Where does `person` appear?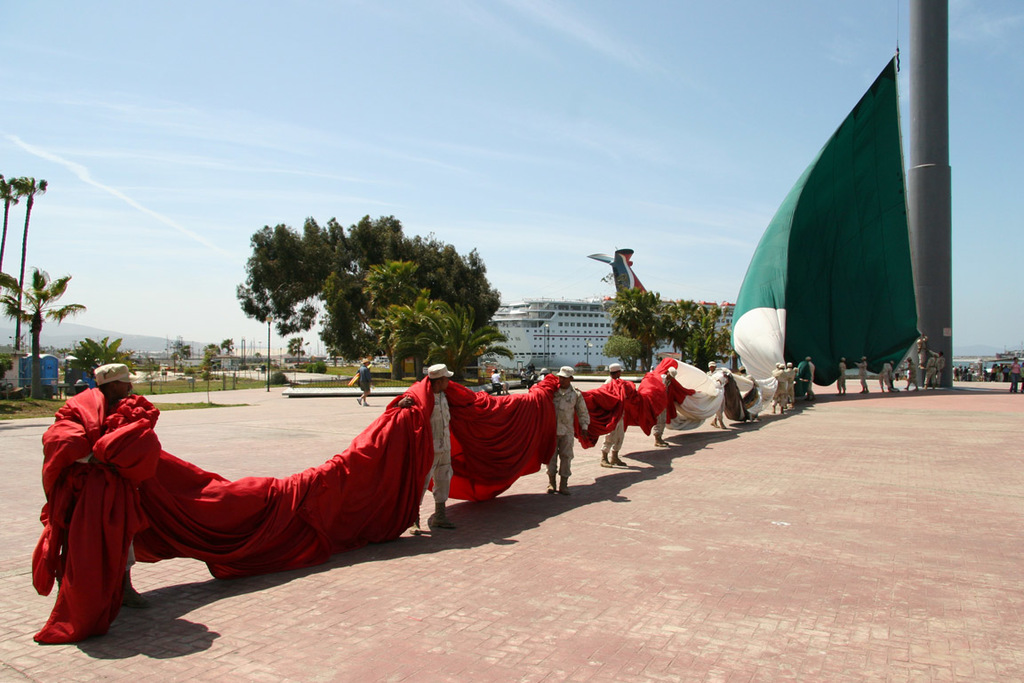
Appears at box(356, 354, 375, 407).
